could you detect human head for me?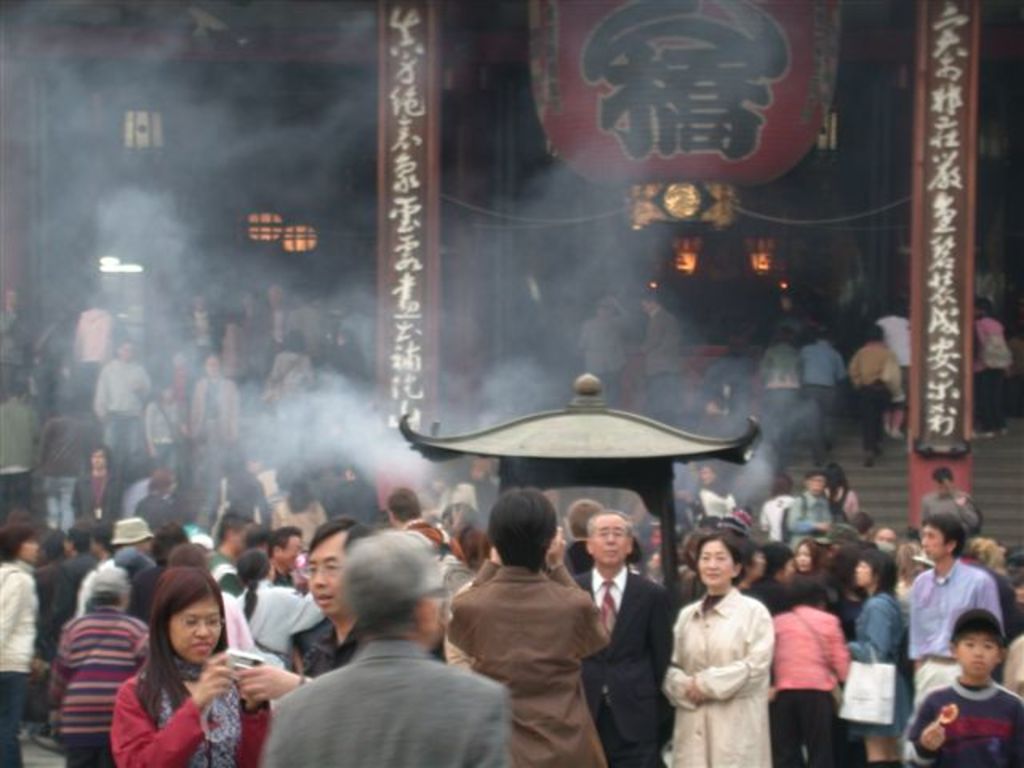
Detection result: 58 398 74 410.
